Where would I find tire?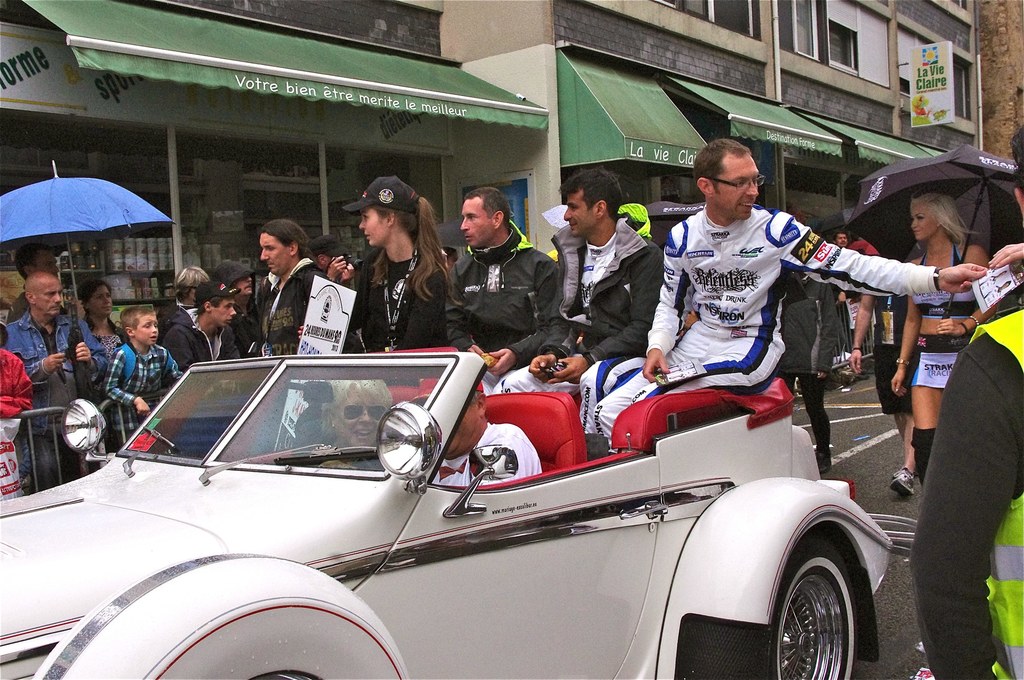
At [left=769, top=530, right=880, bottom=679].
